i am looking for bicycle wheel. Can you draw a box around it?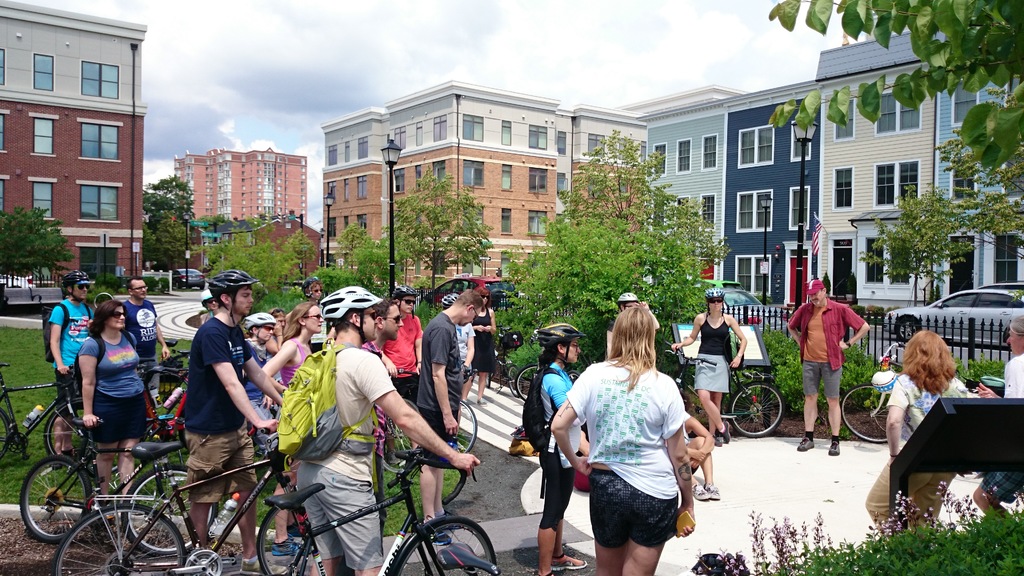
Sure, the bounding box is Rect(504, 364, 524, 401).
